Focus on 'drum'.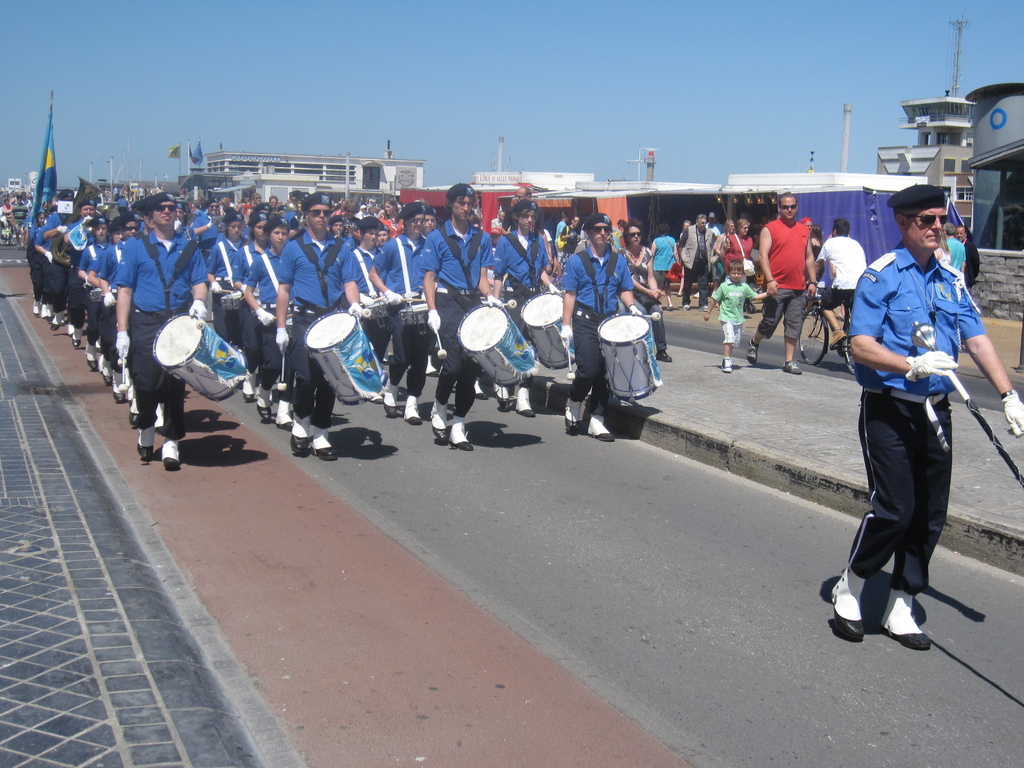
Focused at {"left": 516, "top": 289, "right": 579, "bottom": 366}.
